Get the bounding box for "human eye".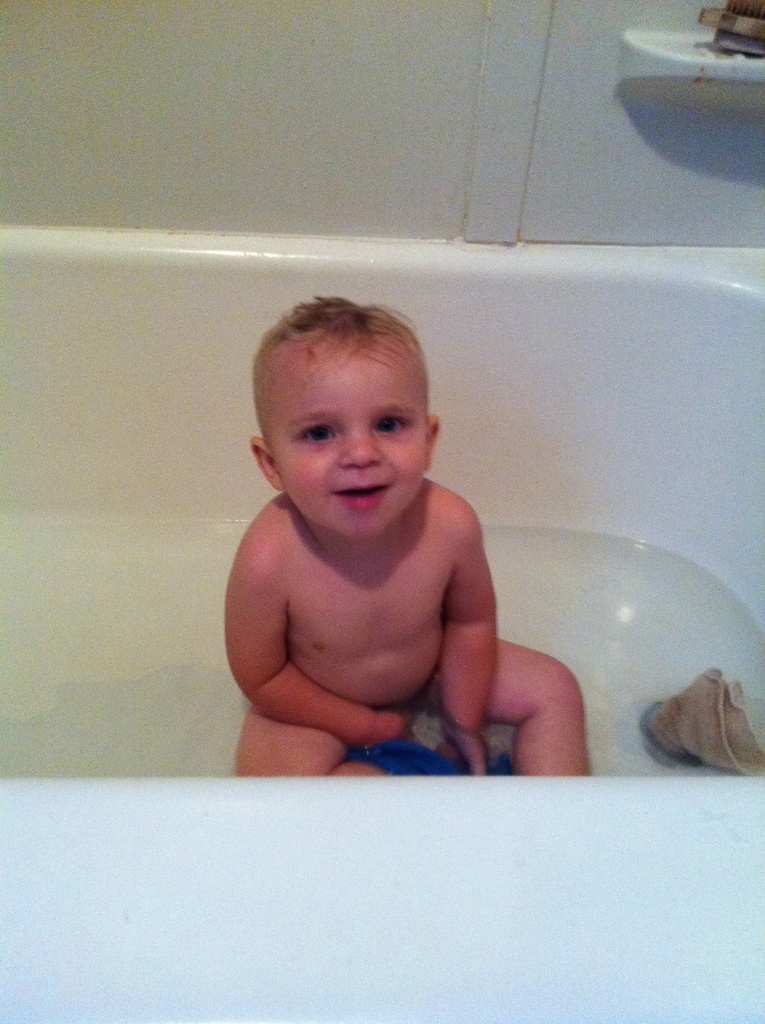
x1=294 y1=420 x2=336 y2=445.
